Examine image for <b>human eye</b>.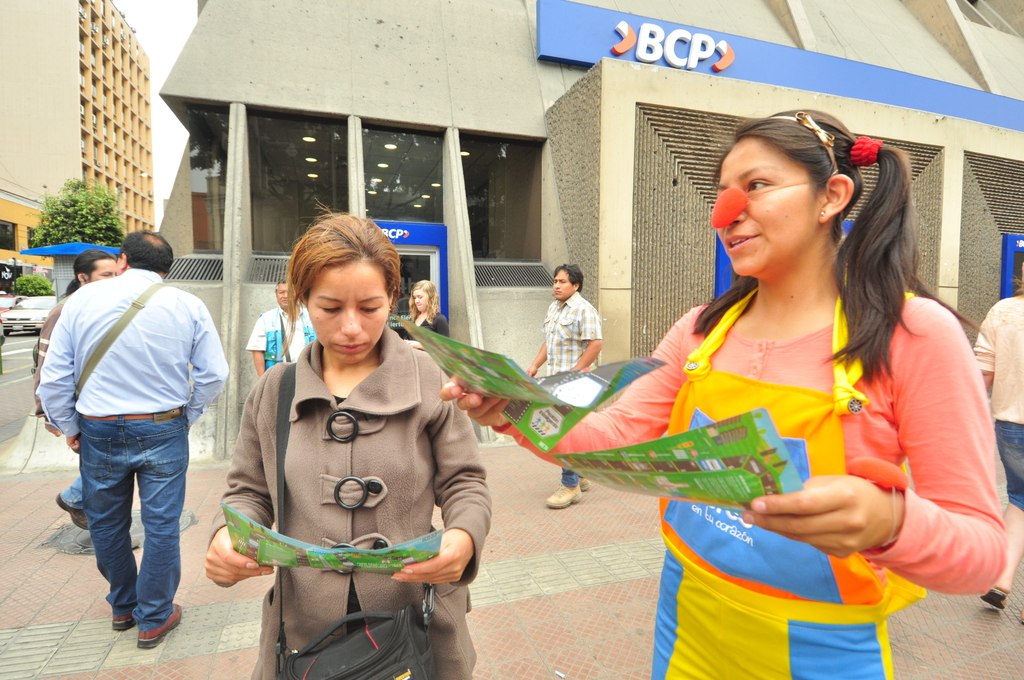
Examination result: BBox(355, 298, 380, 317).
